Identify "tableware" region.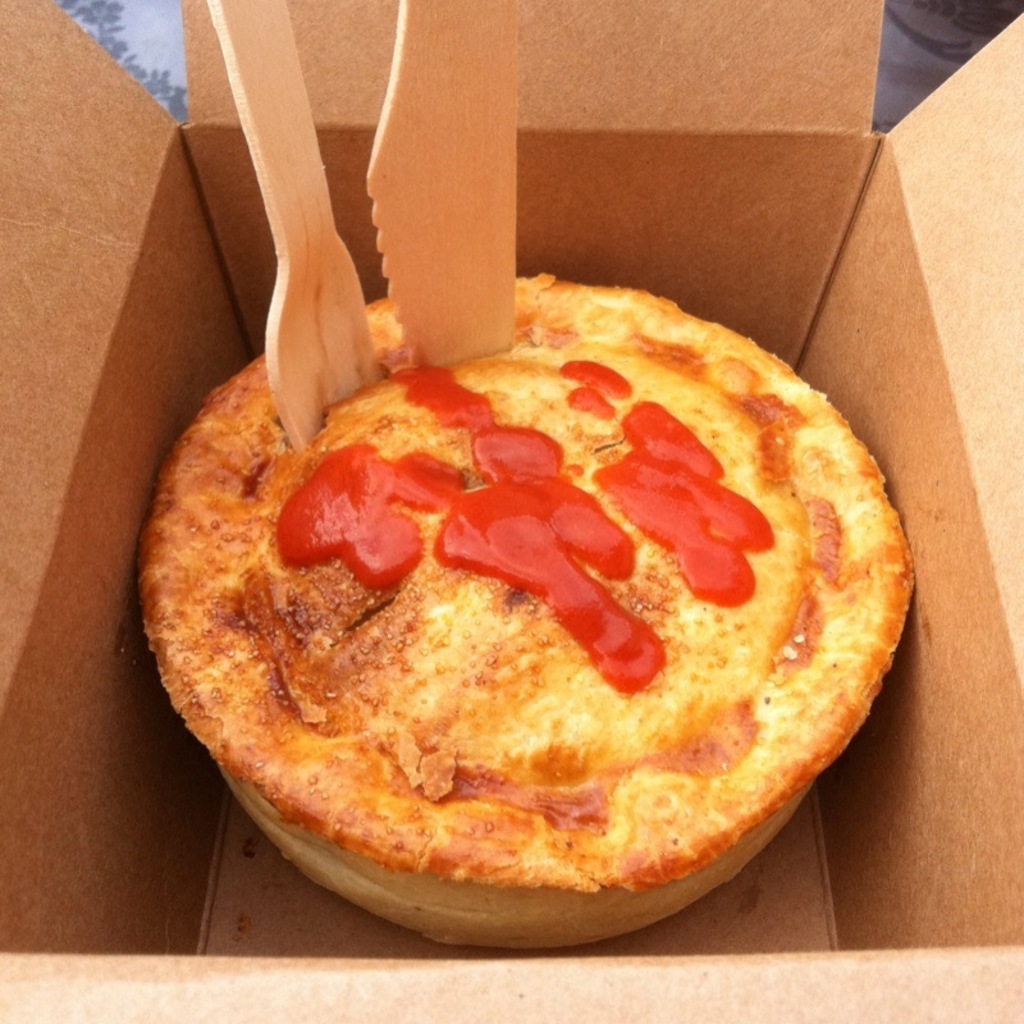
Region: box=[191, 0, 388, 454].
